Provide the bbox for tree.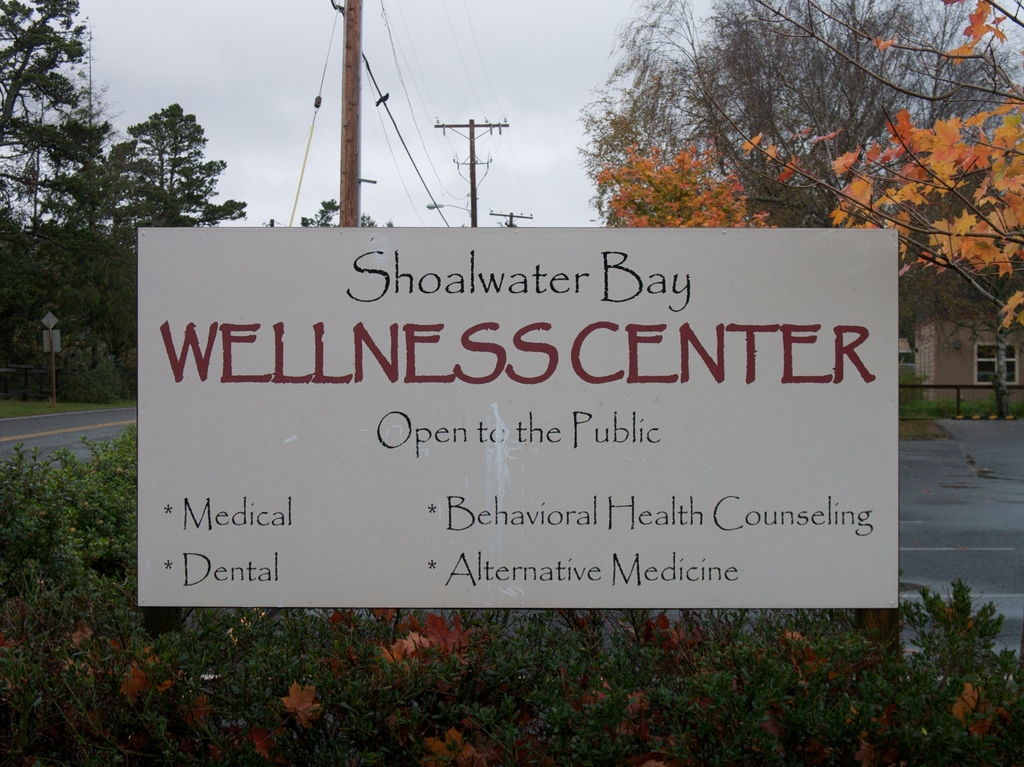
bbox(0, 0, 250, 356).
